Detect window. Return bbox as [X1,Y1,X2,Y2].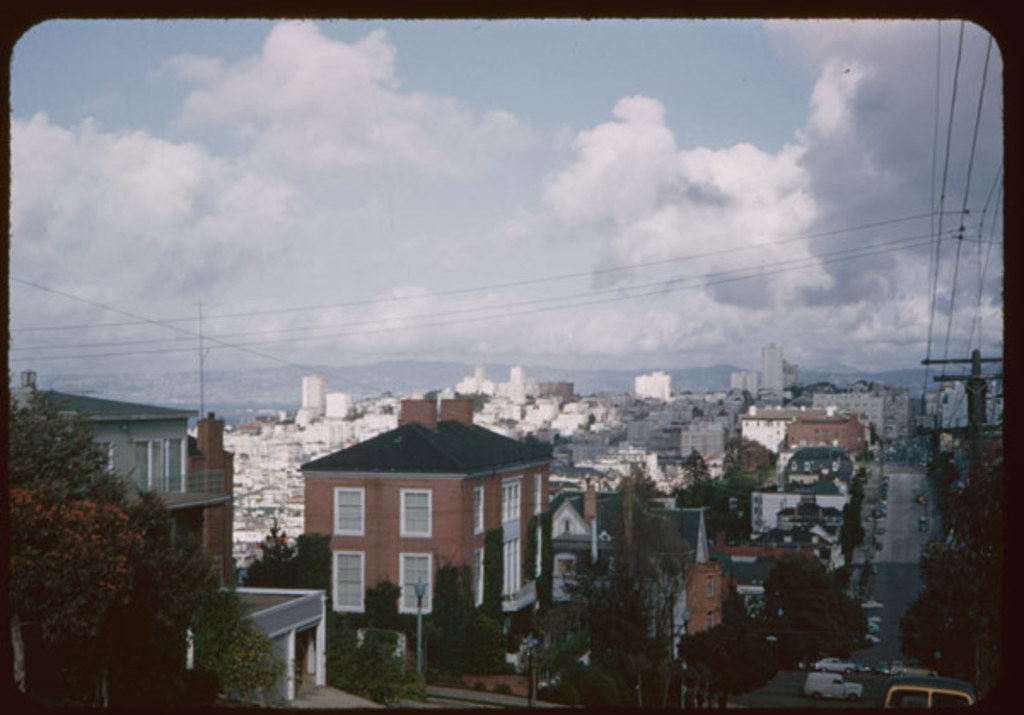
[700,578,717,594].
